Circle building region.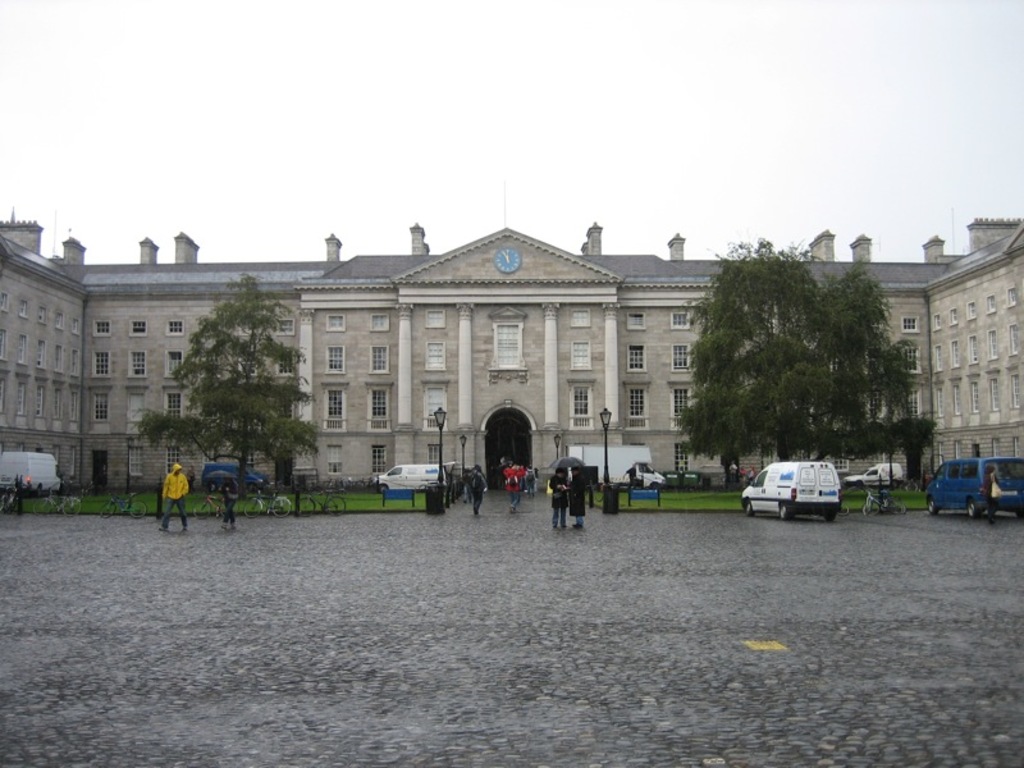
Region: (0,215,1023,484).
